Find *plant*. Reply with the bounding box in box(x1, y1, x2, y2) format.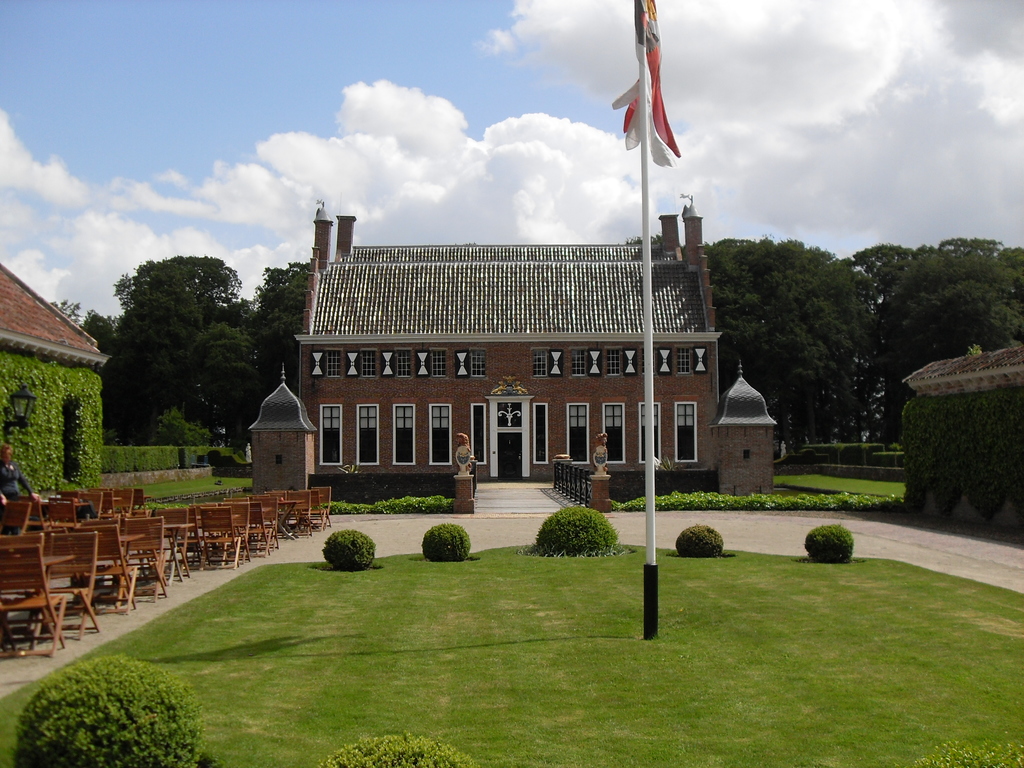
box(794, 525, 860, 562).
